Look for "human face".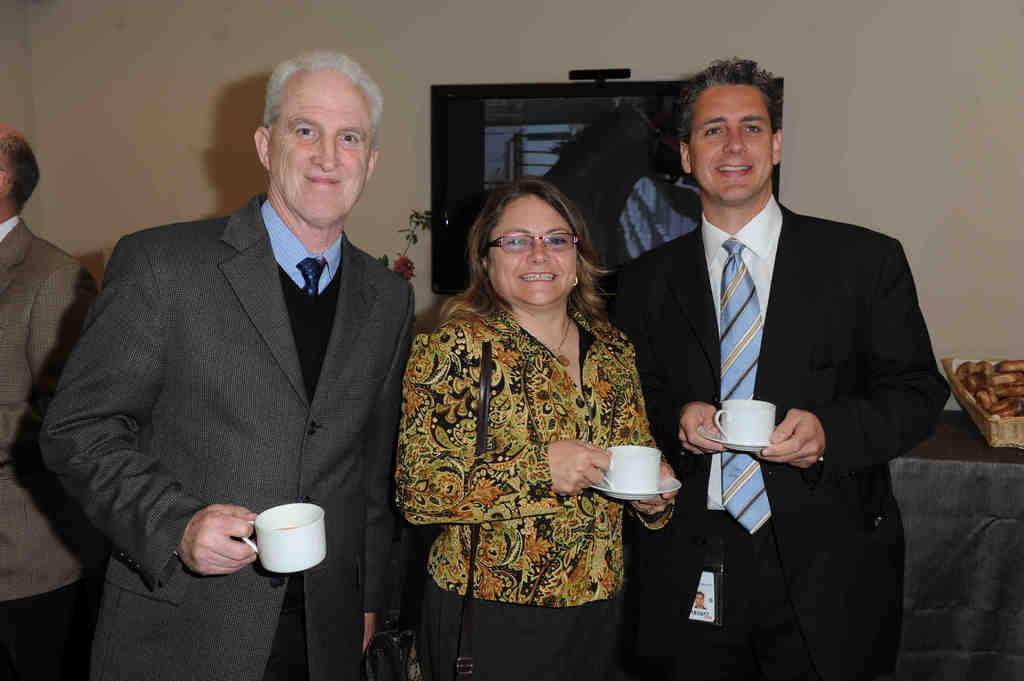
Found: <box>486,196,579,309</box>.
